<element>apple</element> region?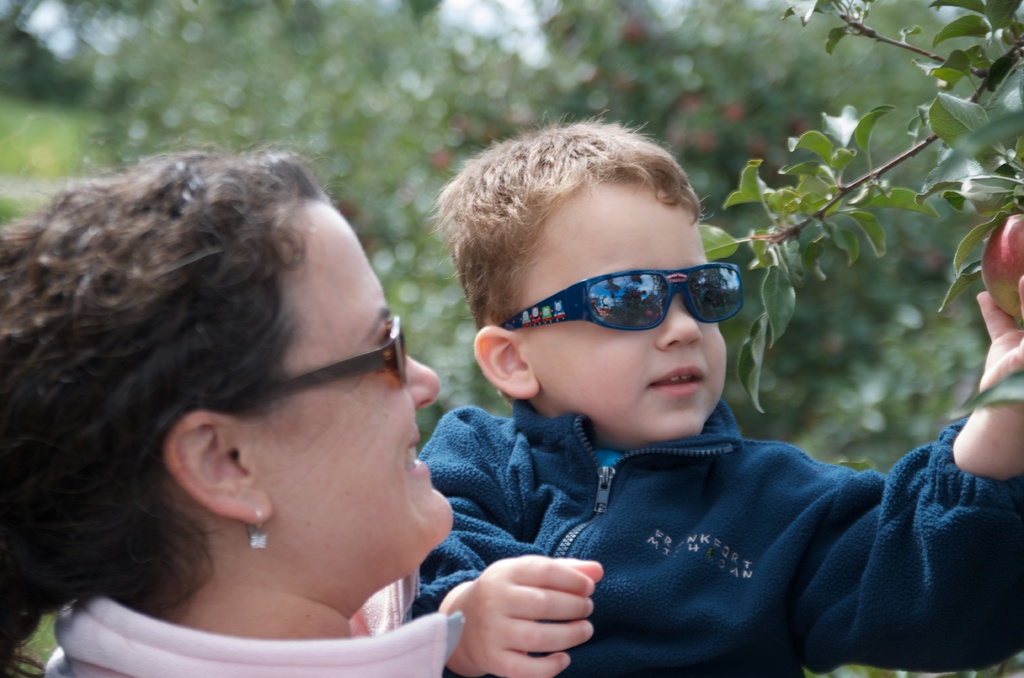
981,211,1023,314
